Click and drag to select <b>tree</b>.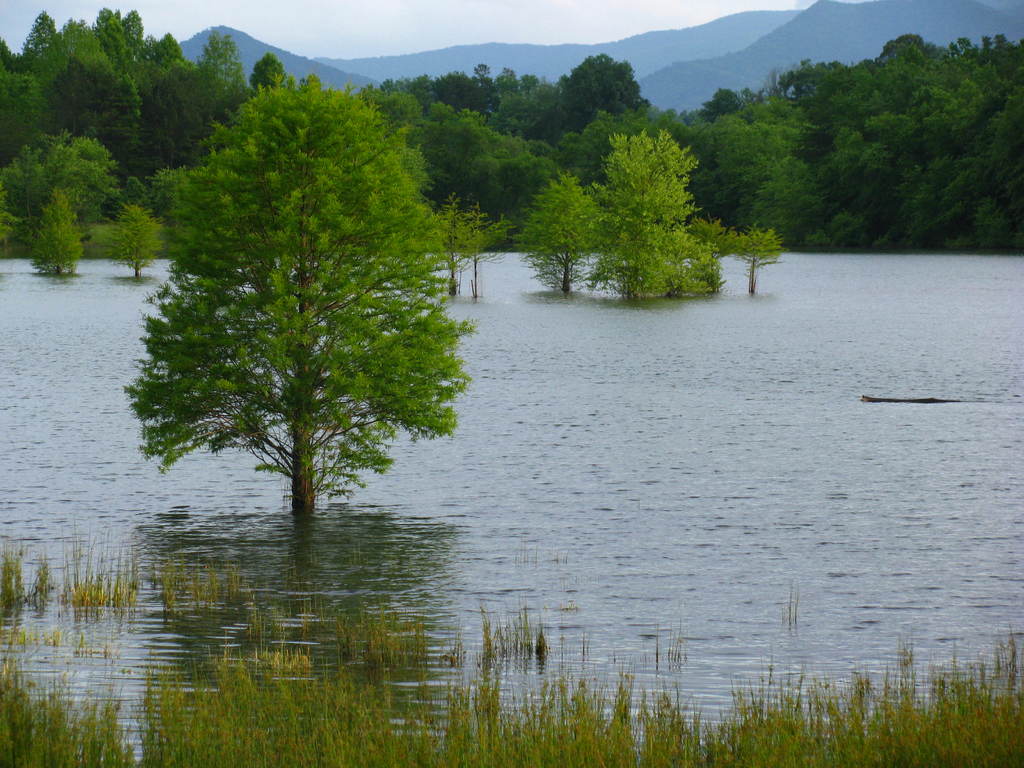
Selection: {"left": 731, "top": 223, "right": 796, "bottom": 299}.
